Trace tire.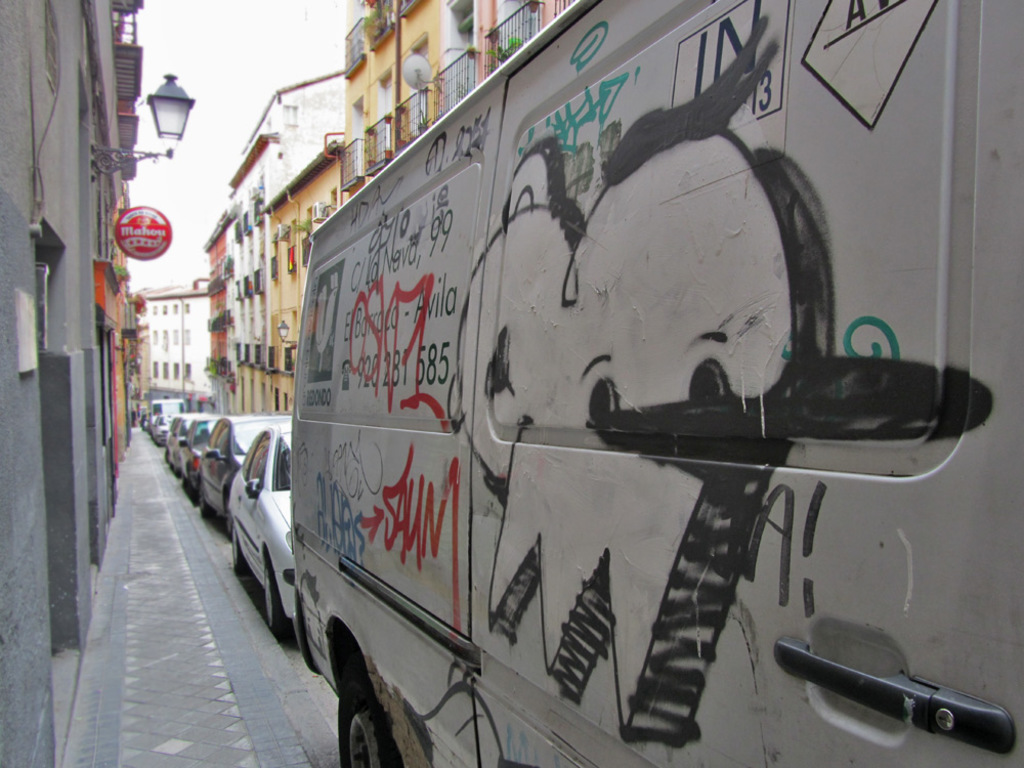
Traced to (left=230, top=521, right=248, bottom=572).
